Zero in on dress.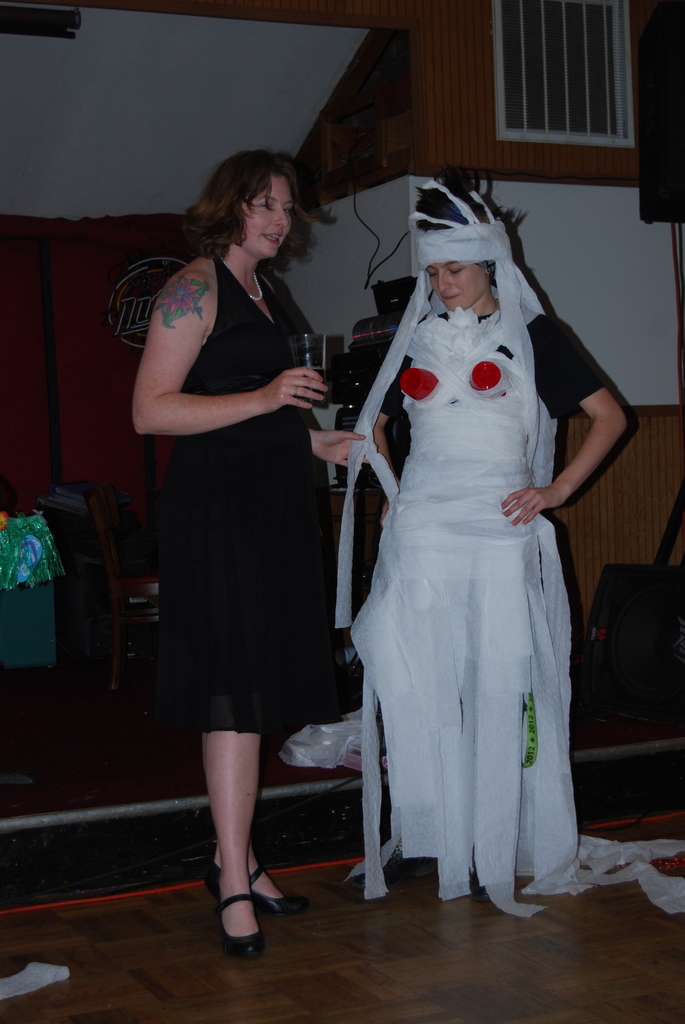
Zeroed in: {"left": 157, "top": 261, "right": 349, "bottom": 735}.
